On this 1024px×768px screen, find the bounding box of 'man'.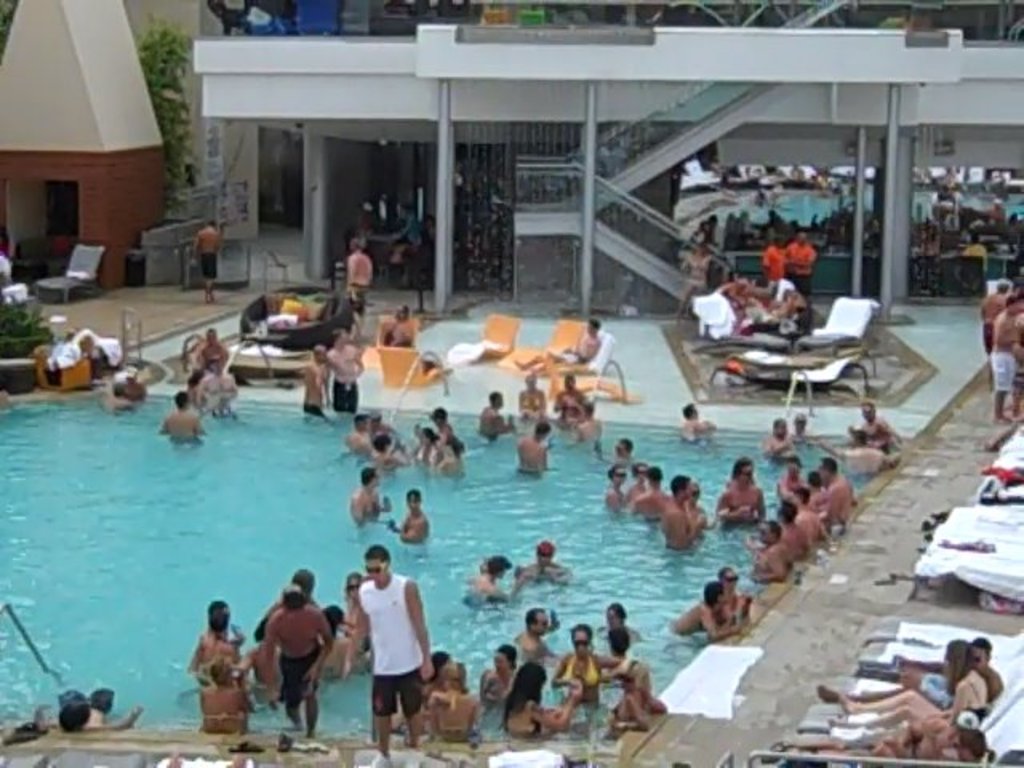
Bounding box: [left=552, top=379, right=590, bottom=432].
